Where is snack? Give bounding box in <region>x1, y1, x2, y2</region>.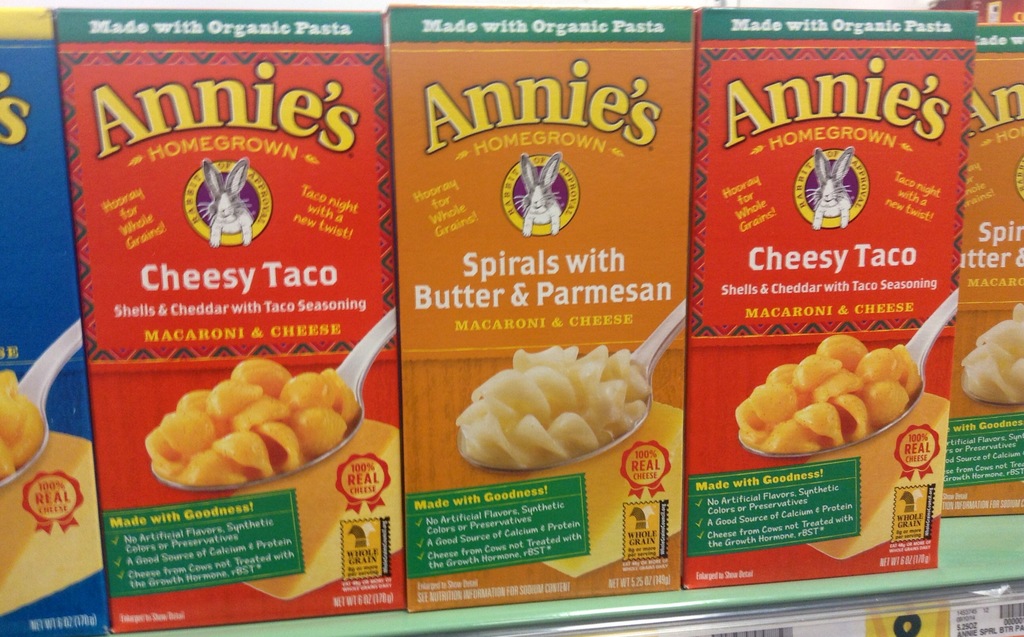
<region>451, 346, 648, 464</region>.
